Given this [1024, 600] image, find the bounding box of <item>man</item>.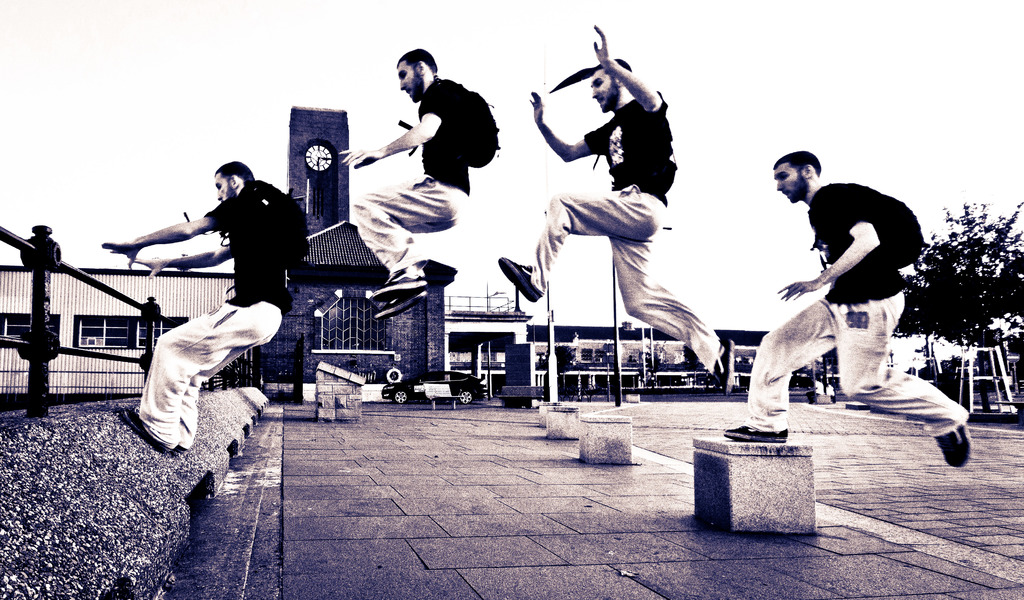
region(717, 147, 977, 470).
